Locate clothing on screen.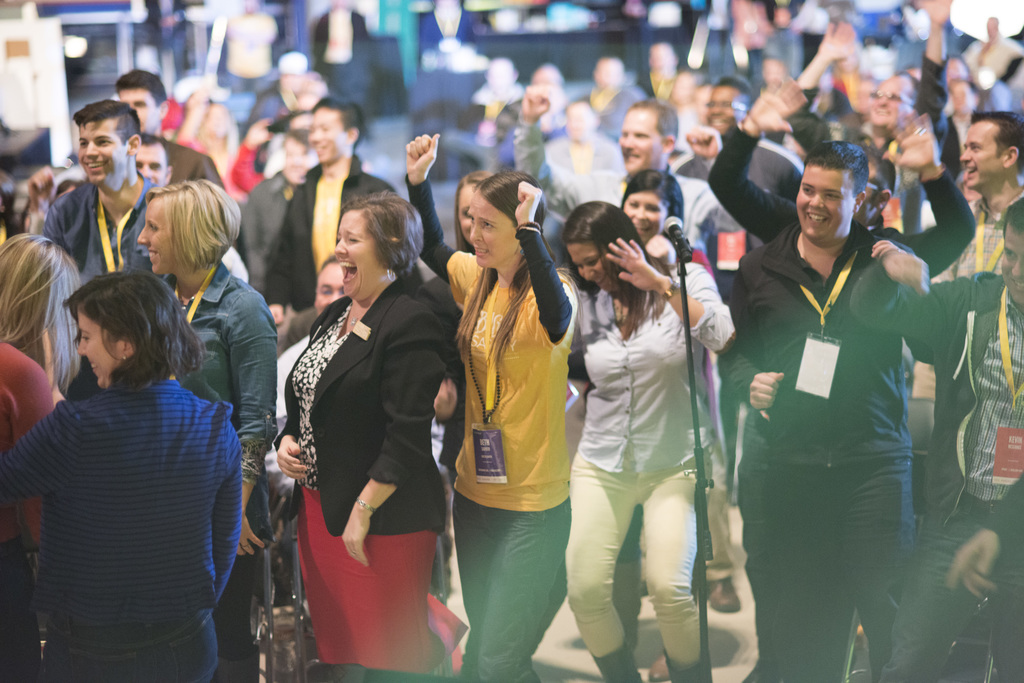
On screen at (675, 147, 801, 200).
